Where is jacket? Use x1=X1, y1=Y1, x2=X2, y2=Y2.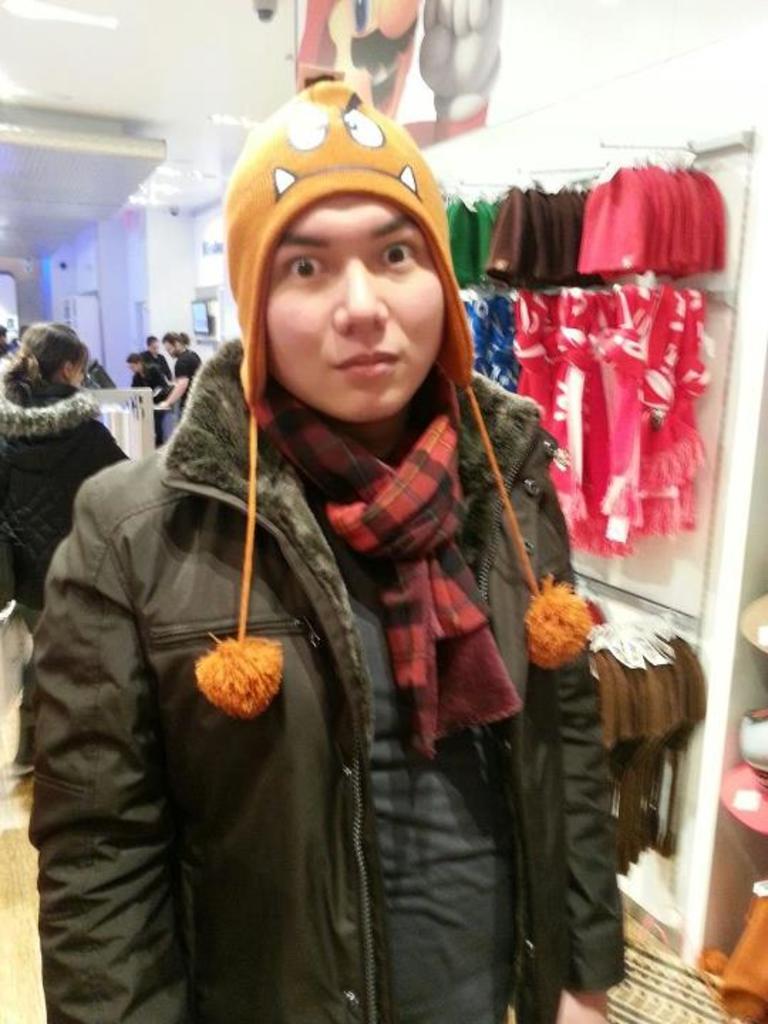
x1=0, y1=351, x2=125, y2=612.
